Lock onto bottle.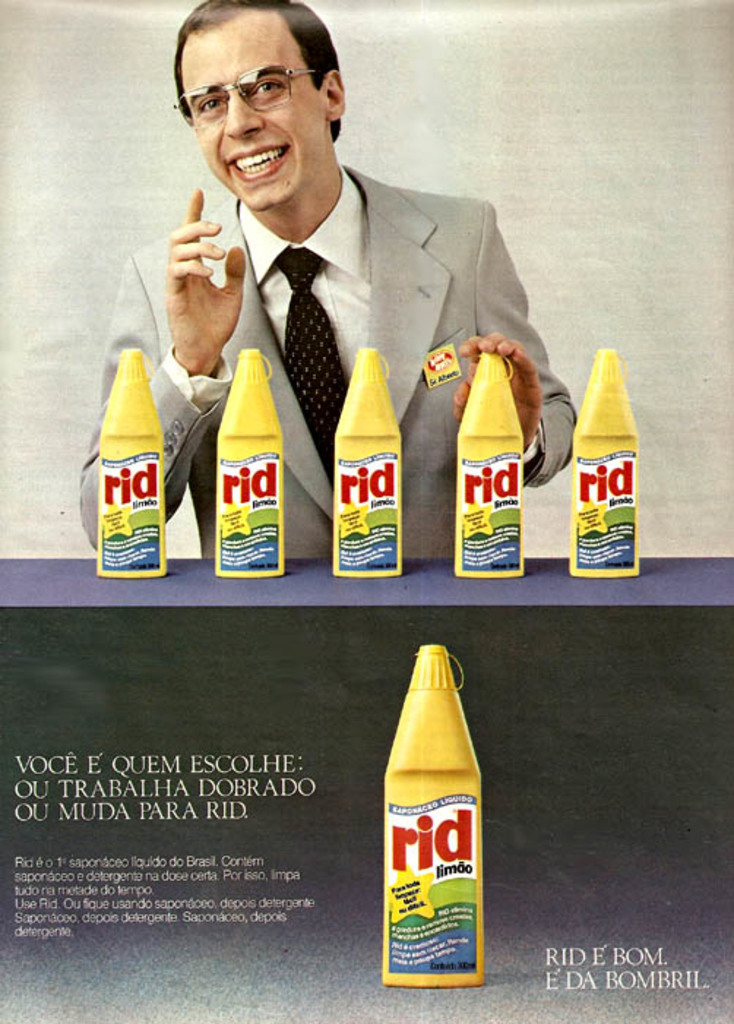
Locked: box(330, 339, 405, 581).
